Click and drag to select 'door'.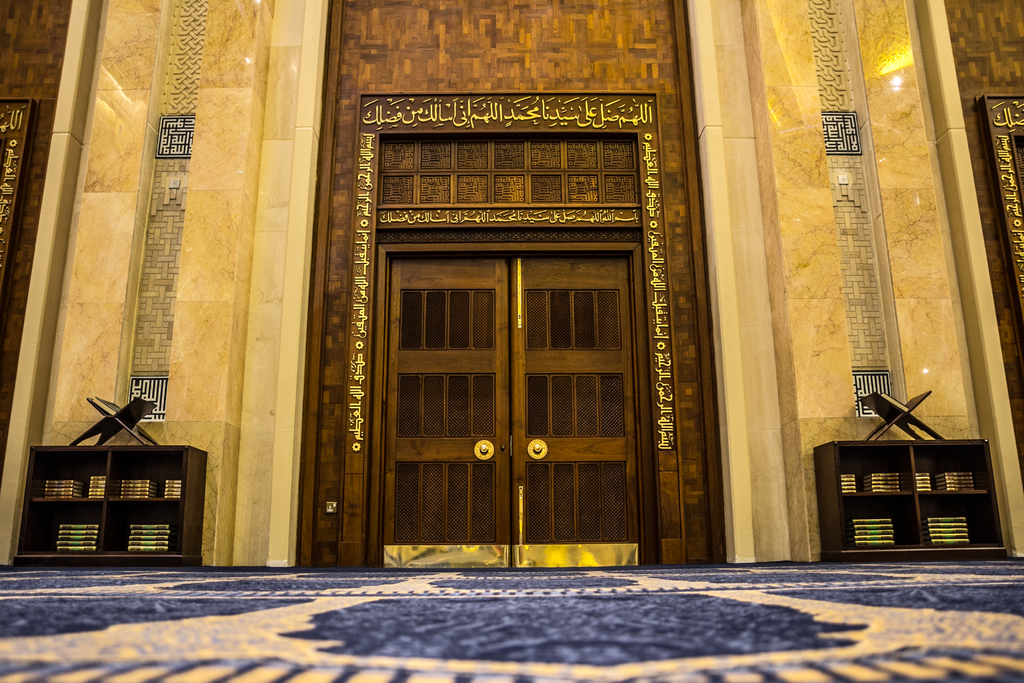
Selection: select_region(376, 115, 642, 562).
